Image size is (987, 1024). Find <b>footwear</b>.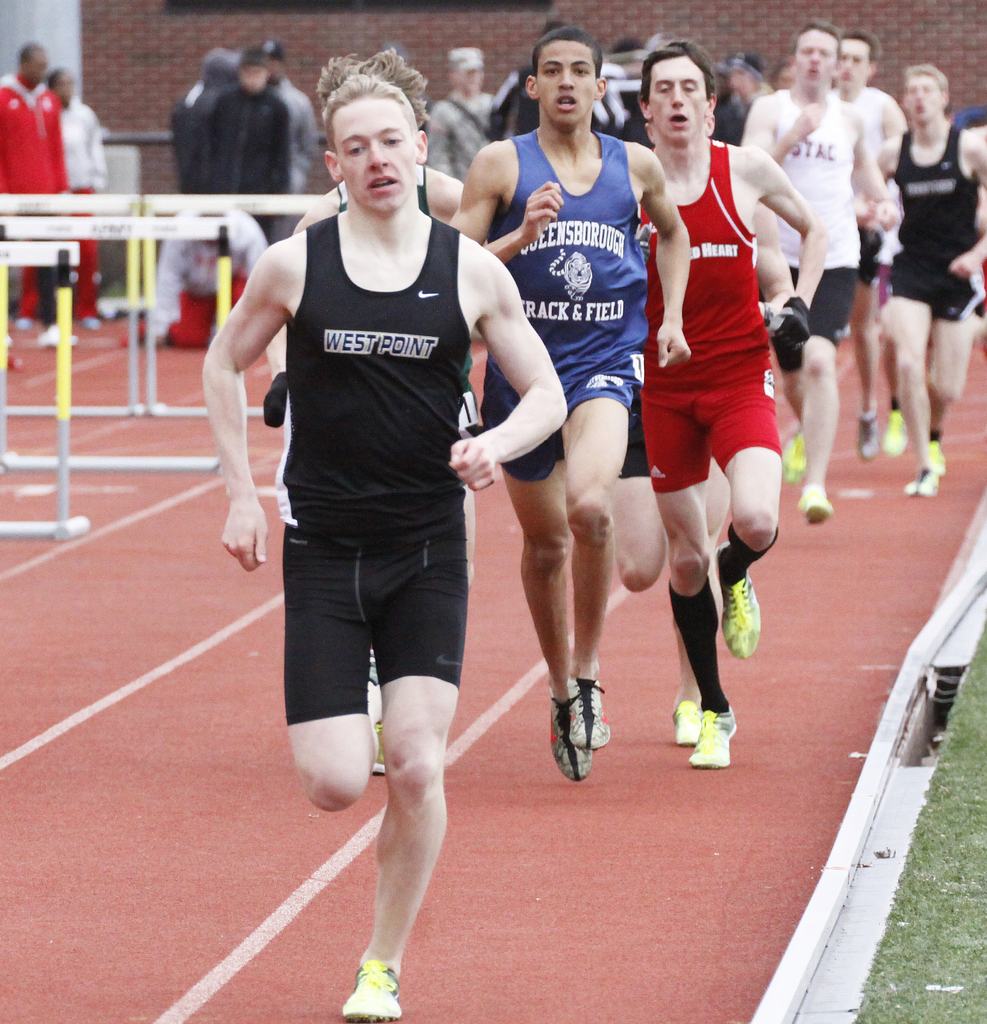
<bbox>691, 707, 738, 770</bbox>.
